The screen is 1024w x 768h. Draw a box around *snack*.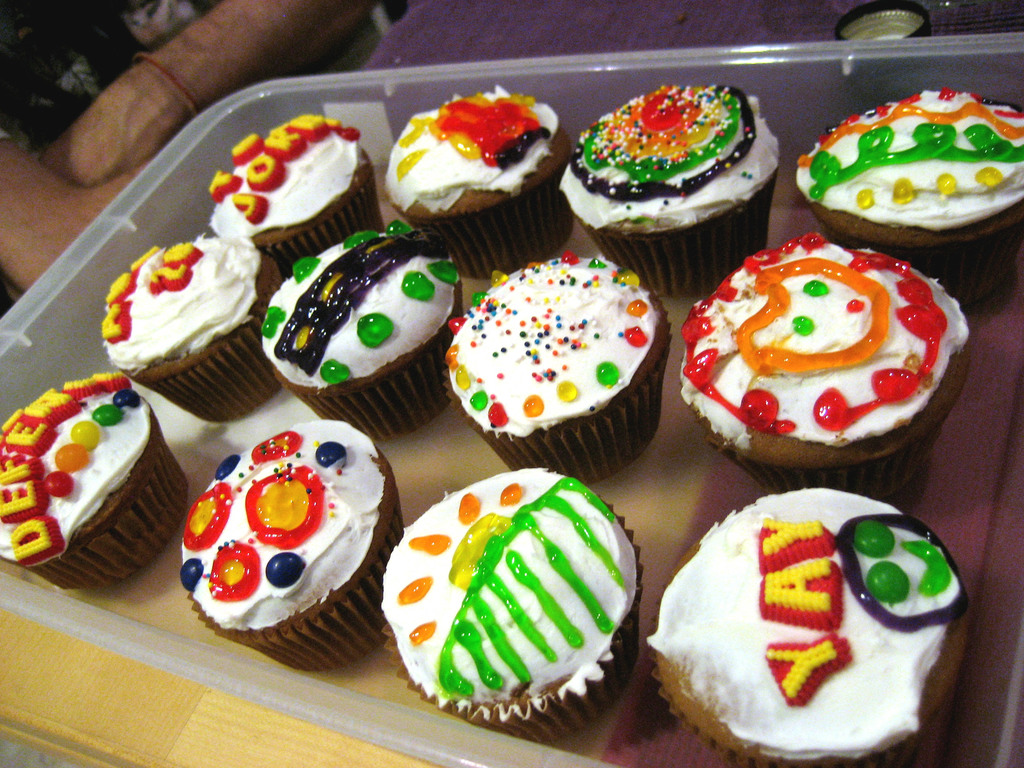
[x1=650, y1=484, x2=969, y2=767].
